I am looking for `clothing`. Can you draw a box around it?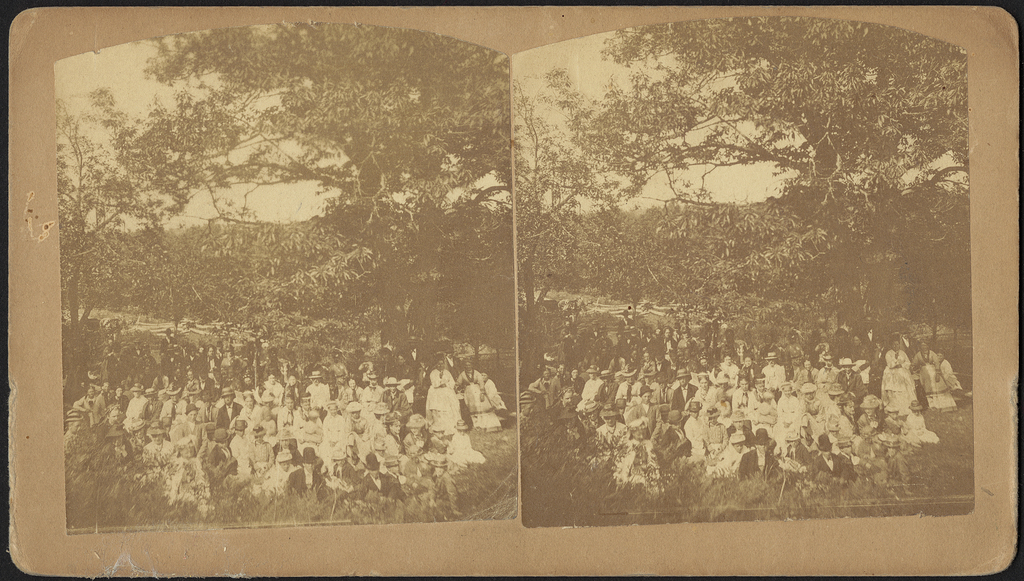
Sure, the bounding box is [431,370,468,441].
